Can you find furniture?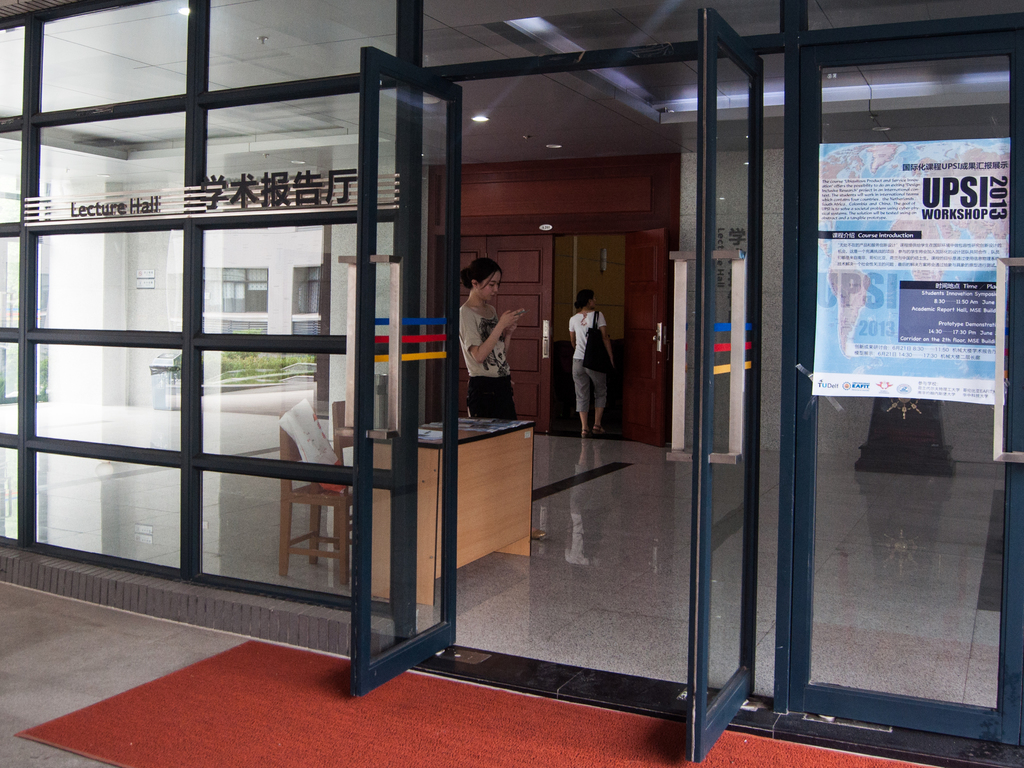
Yes, bounding box: crop(375, 413, 536, 609).
